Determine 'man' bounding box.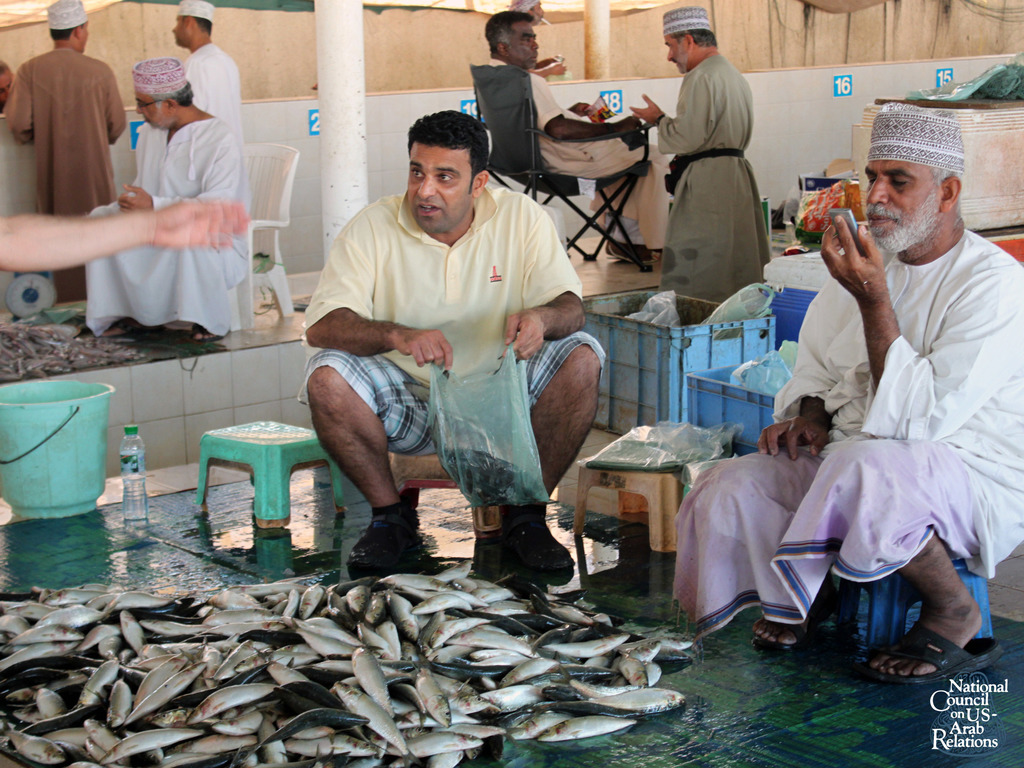
Determined: box(165, 1, 244, 125).
